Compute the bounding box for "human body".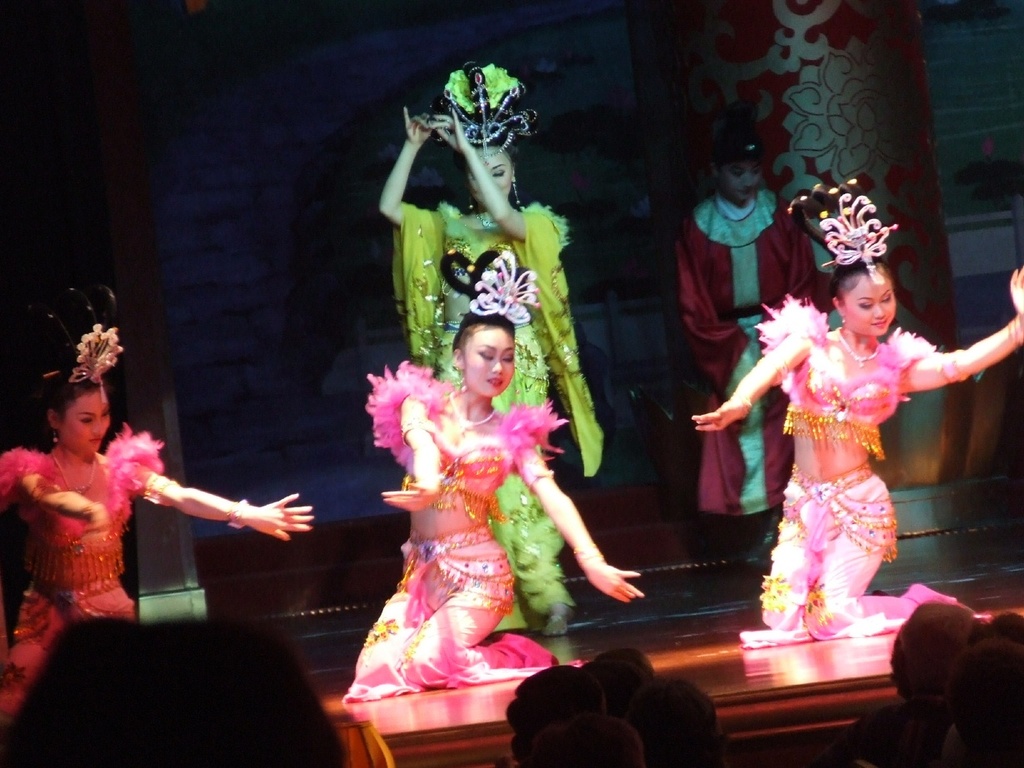
<box>0,322,317,726</box>.
